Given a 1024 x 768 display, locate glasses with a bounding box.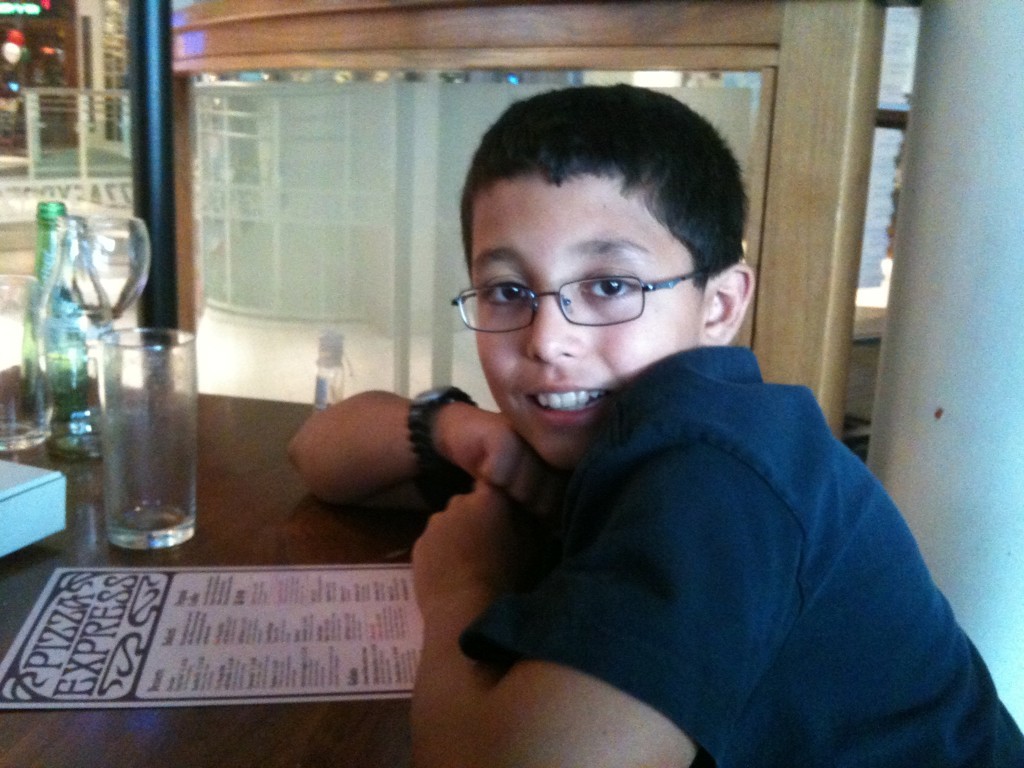
Located: box(453, 272, 705, 337).
